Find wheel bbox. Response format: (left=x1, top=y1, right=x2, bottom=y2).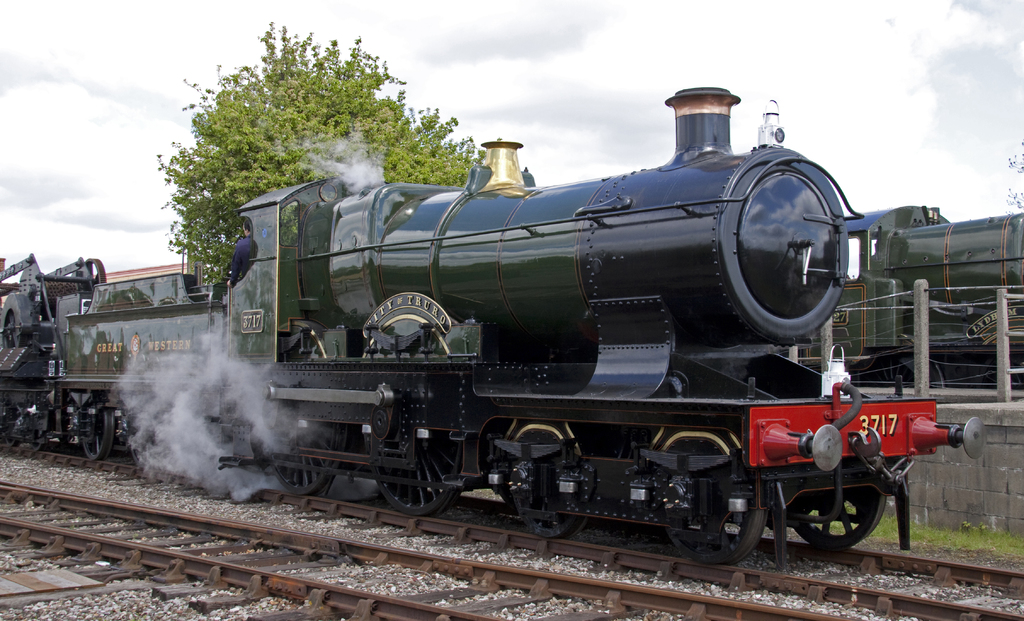
(left=131, top=424, right=183, bottom=478).
